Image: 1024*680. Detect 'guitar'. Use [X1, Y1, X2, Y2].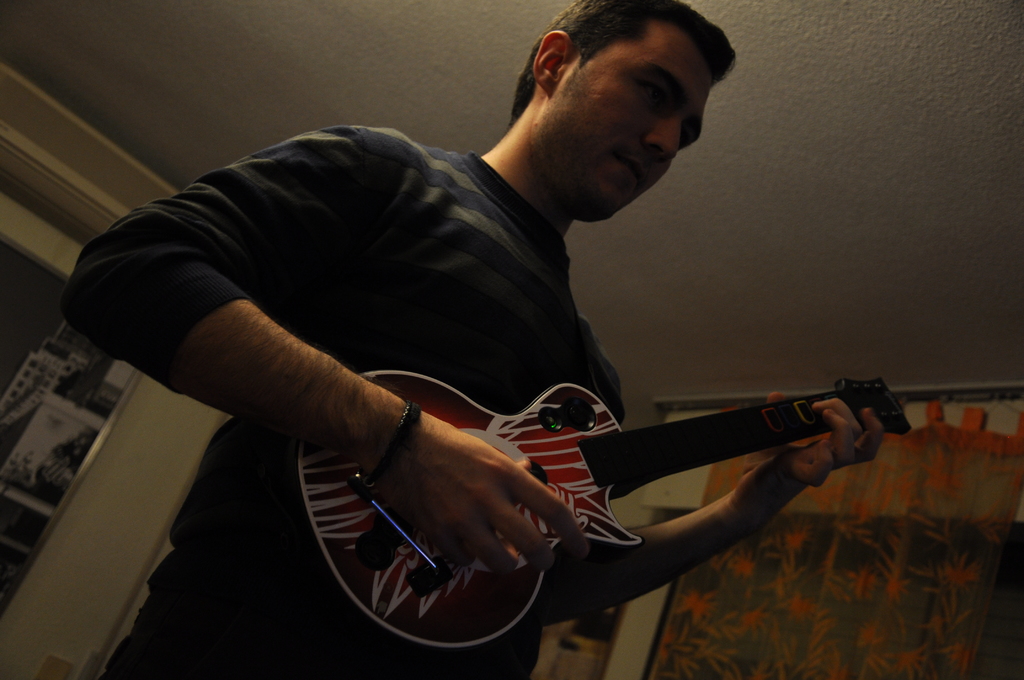
[227, 300, 913, 673].
